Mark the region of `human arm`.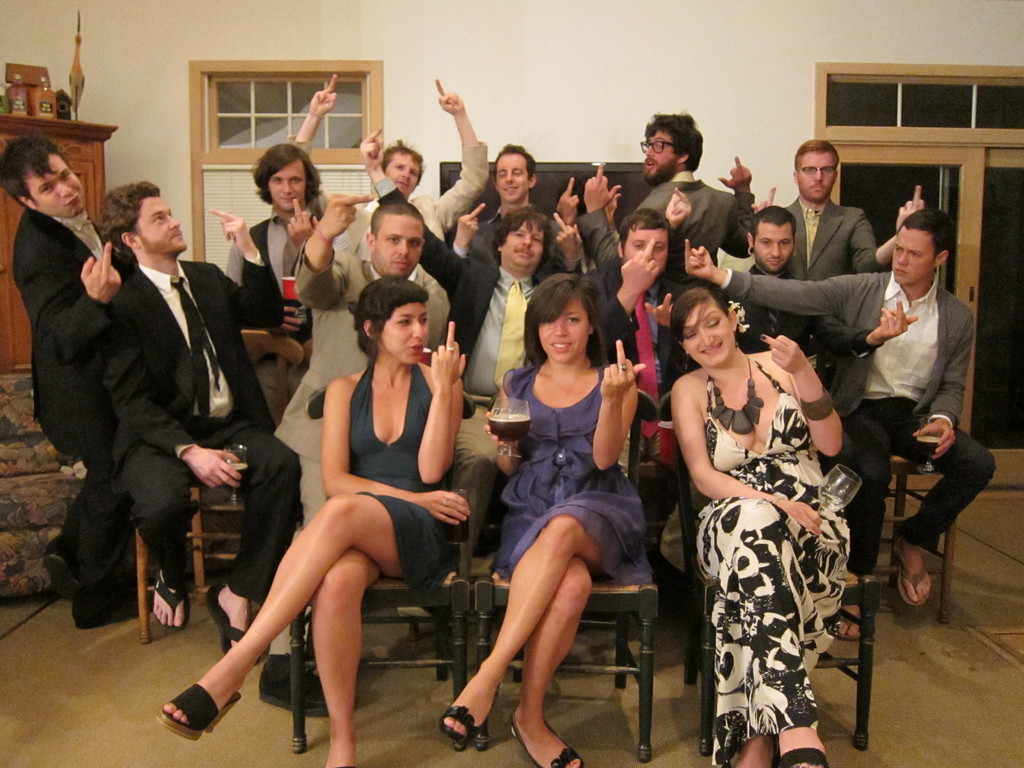
Region: [left=555, top=176, right=582, bottom=225].
